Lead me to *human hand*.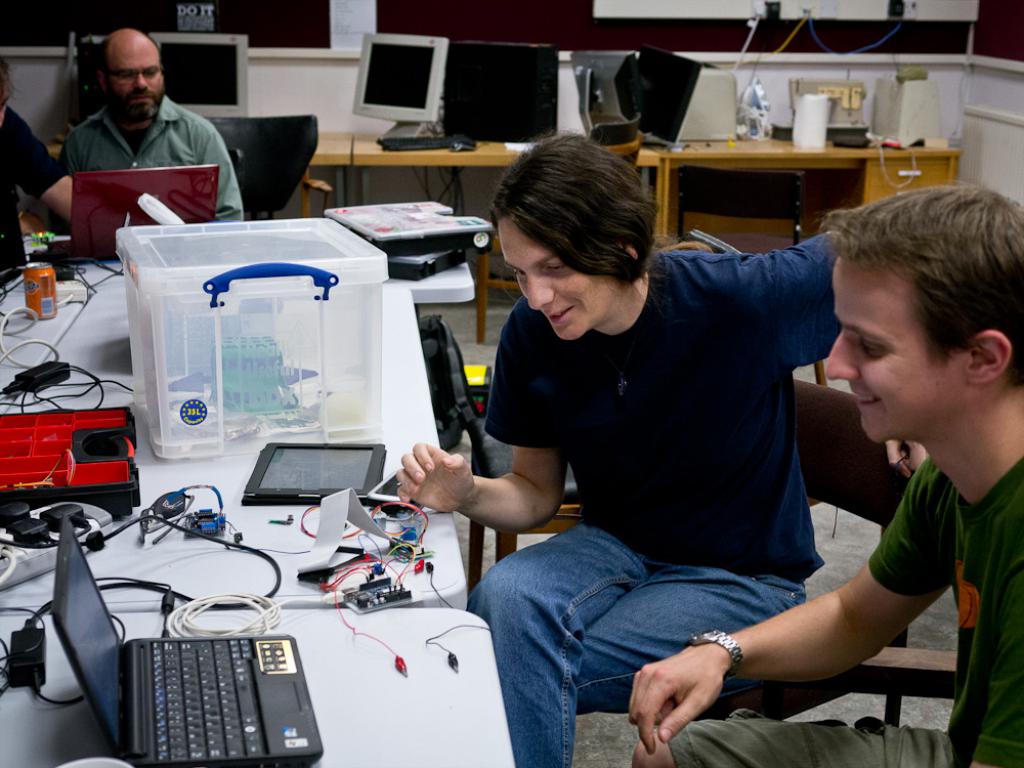
Lead to <box>628,644,728,760</box>.
